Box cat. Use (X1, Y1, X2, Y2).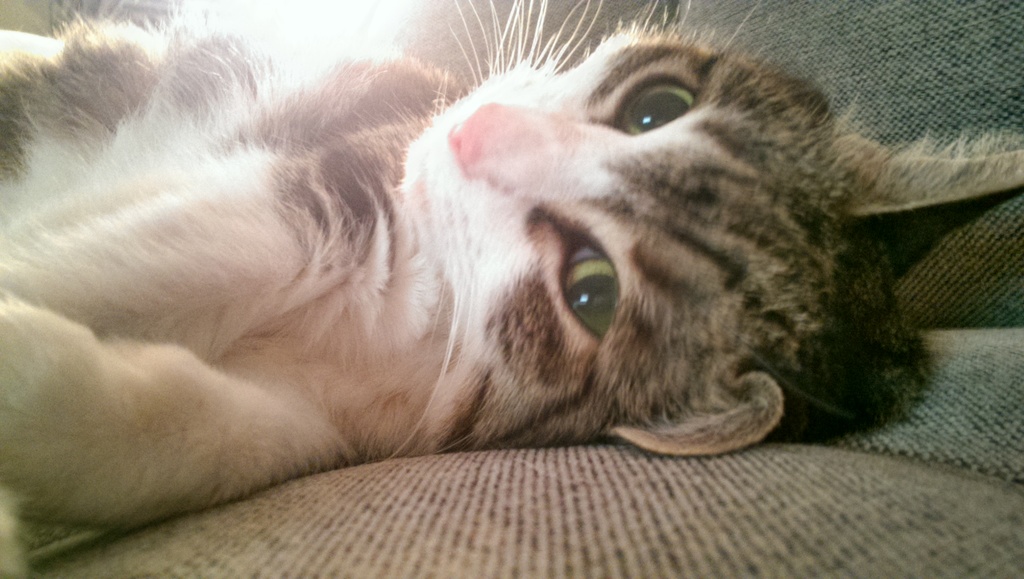
(0, 0, 1023, 578).
